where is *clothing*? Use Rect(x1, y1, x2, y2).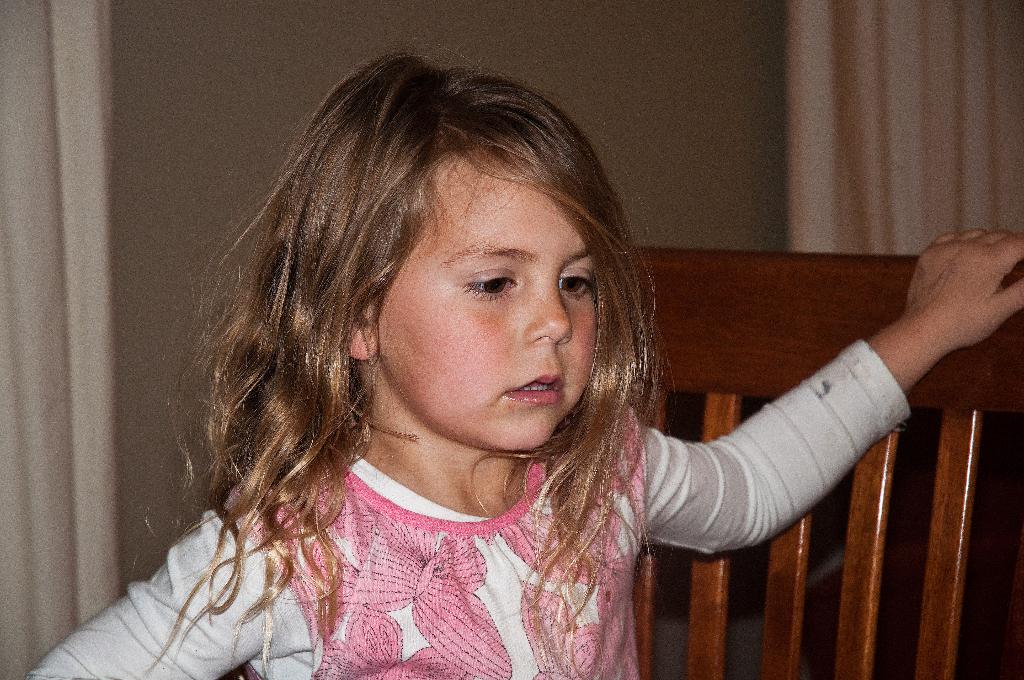
Rect(31, 411, 906, 672).
